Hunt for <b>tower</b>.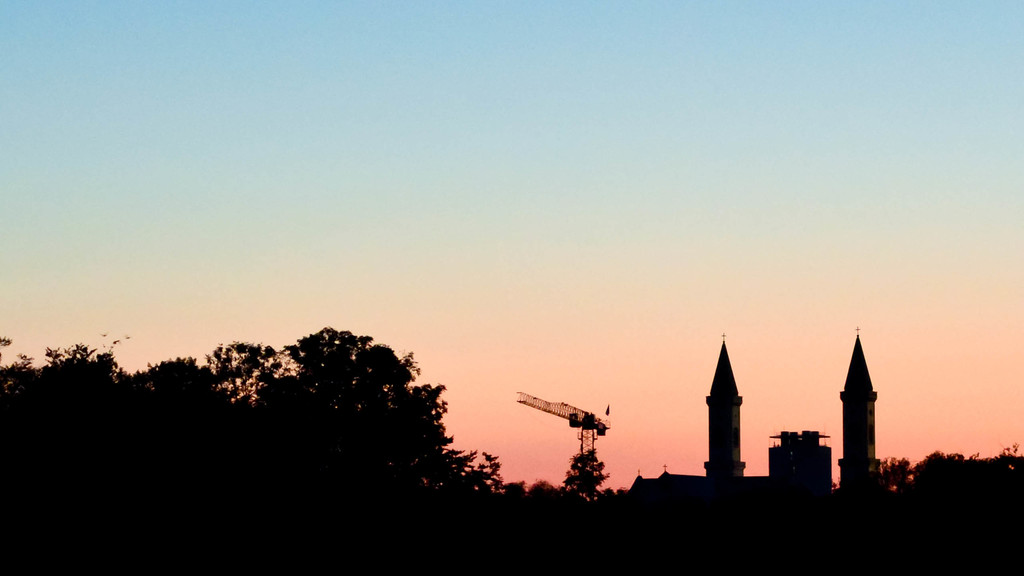
Hunted down at <bbox>705, 333, 748, 479</bbox>.
